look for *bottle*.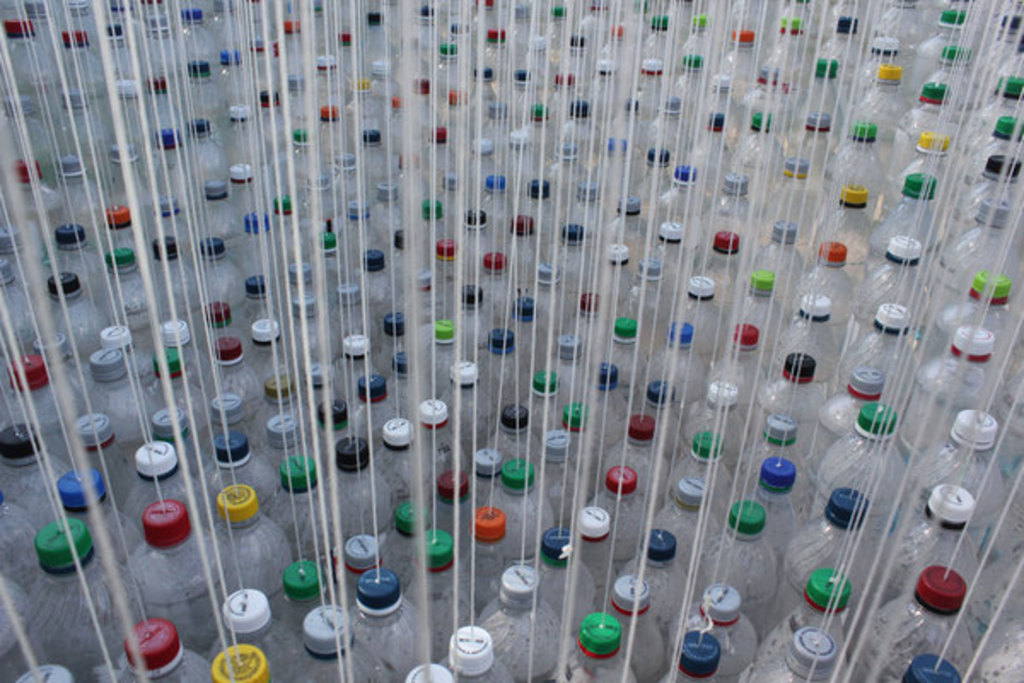
Found: x1=500 y1=135 x2=539 y2=213.
